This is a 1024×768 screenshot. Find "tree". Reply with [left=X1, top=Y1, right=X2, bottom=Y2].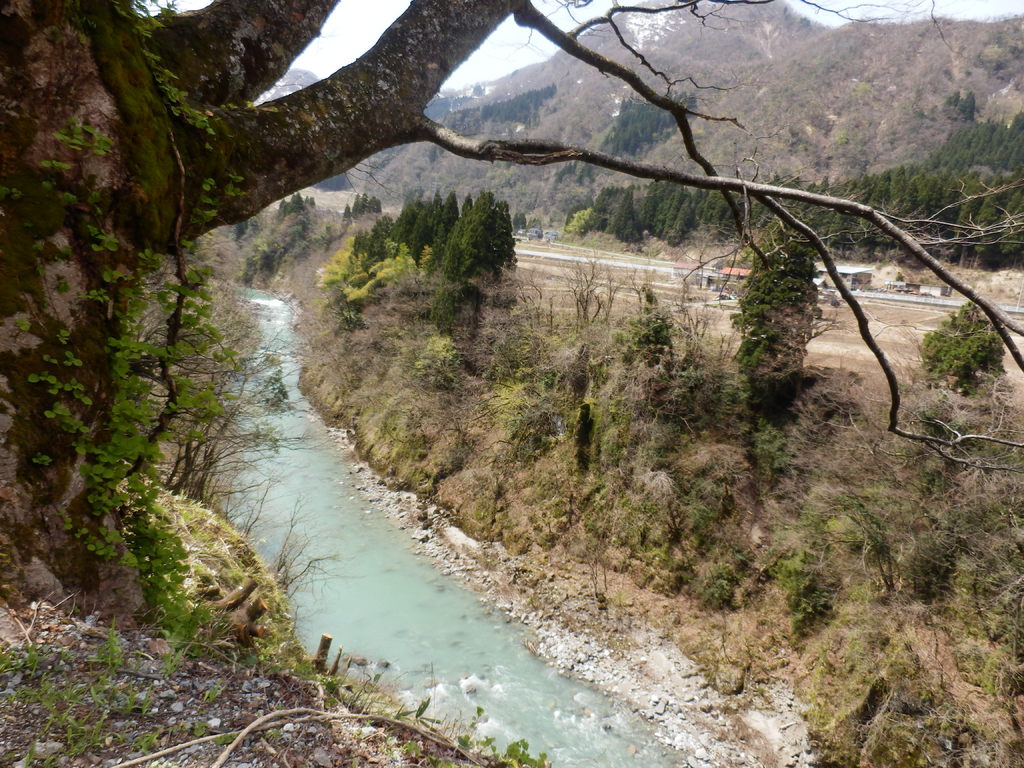
[left=745, top=214, right=823, bottom=409].
